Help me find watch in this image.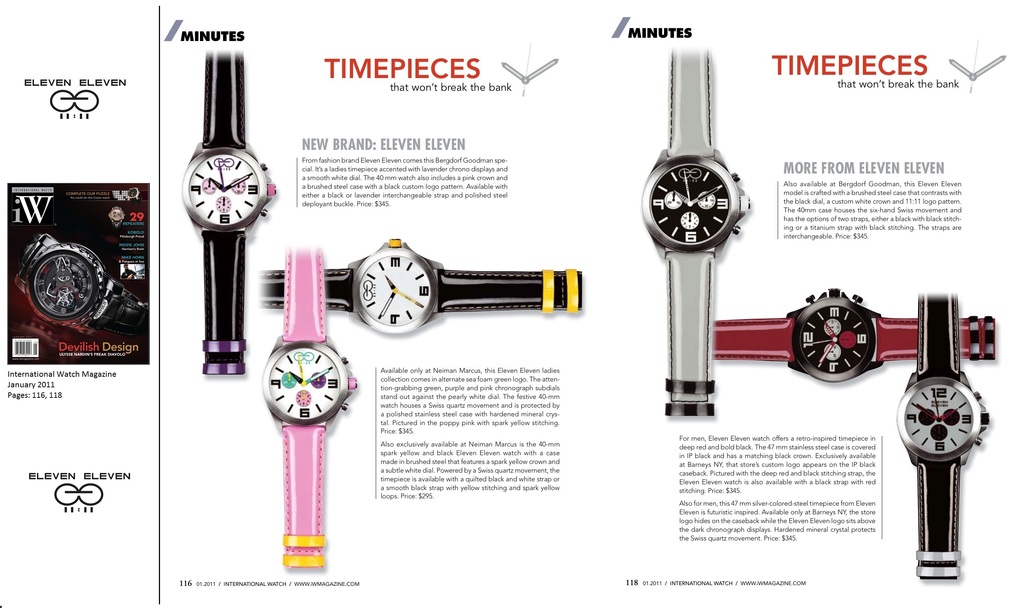
Found it: BBox(897, 288, 988, 582).
